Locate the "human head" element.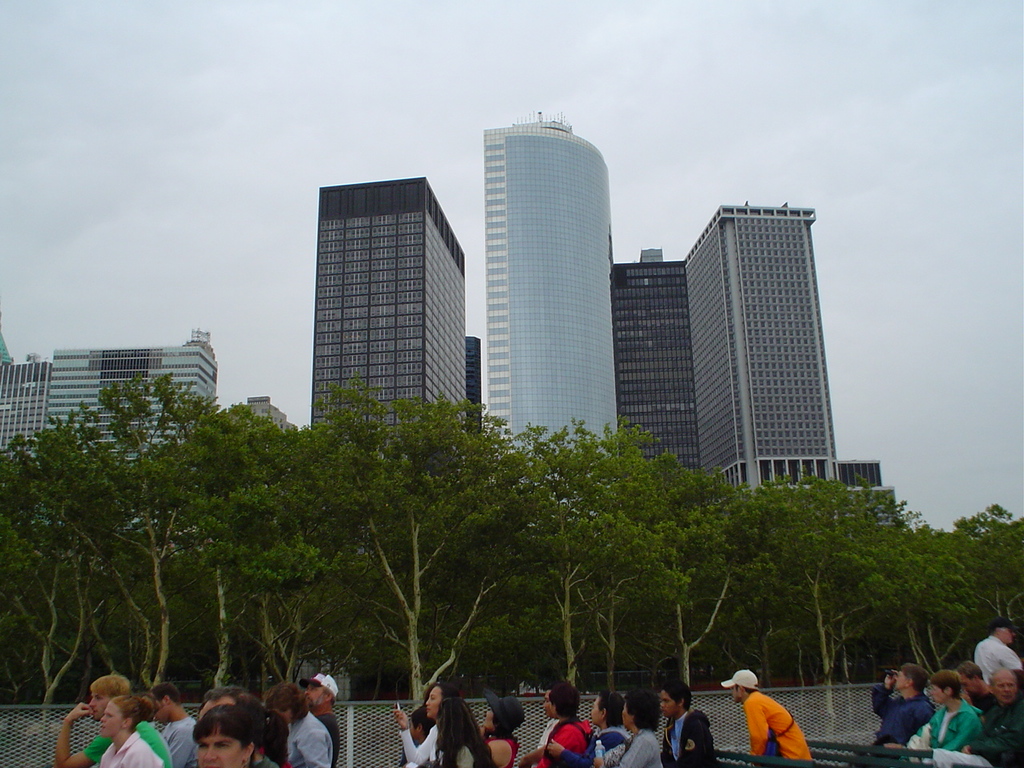
Element bbox: left=894, top=662, right=928, bottom=694.
